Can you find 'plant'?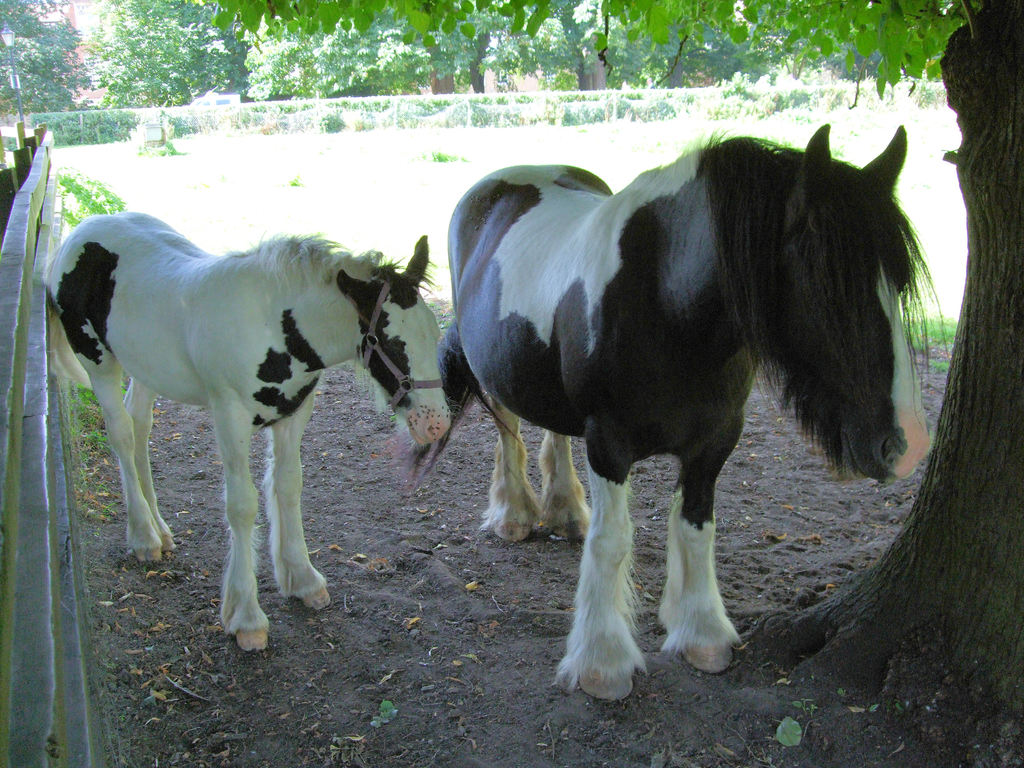
Yes, bounding box: x1=371 y1=696 x2=399 y2=734.
